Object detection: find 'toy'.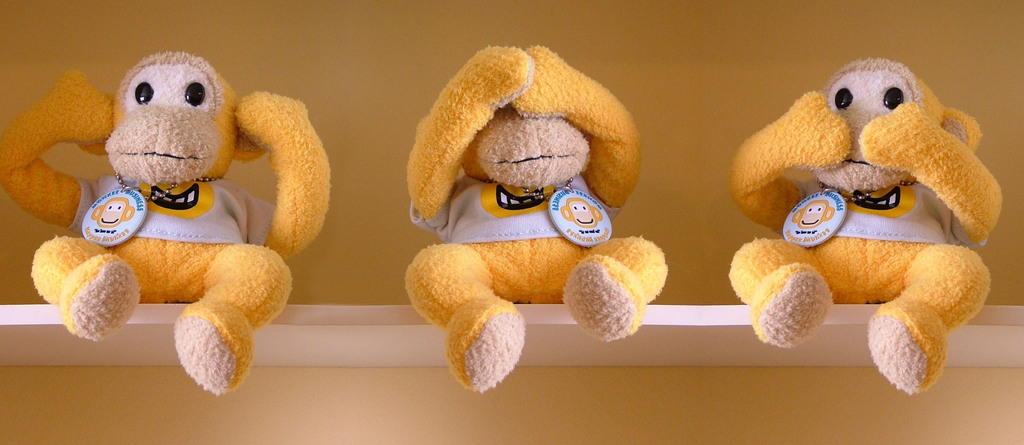
719:72:1000:405.
